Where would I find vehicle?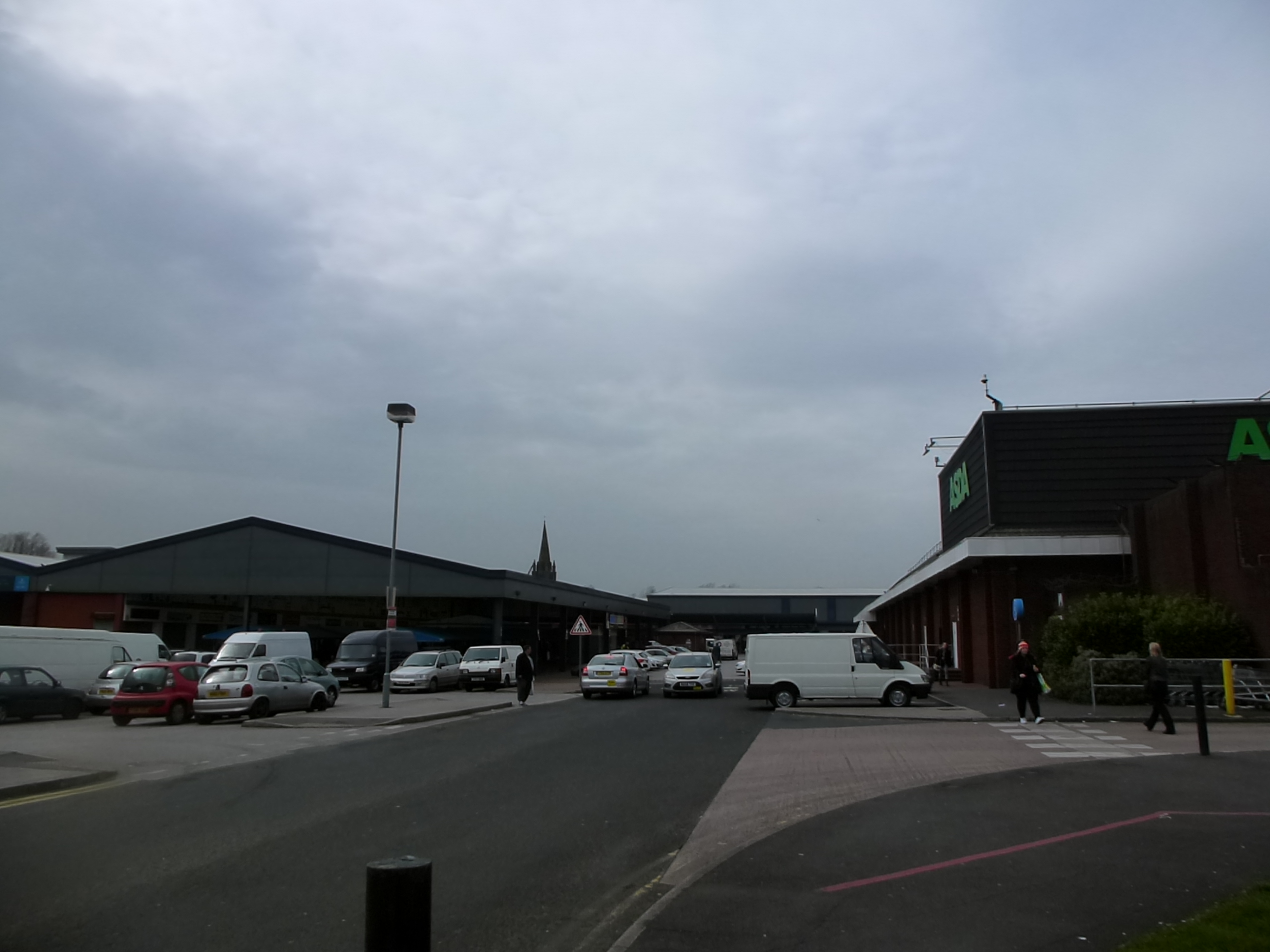
At box=[161, 312, 209, 344].
